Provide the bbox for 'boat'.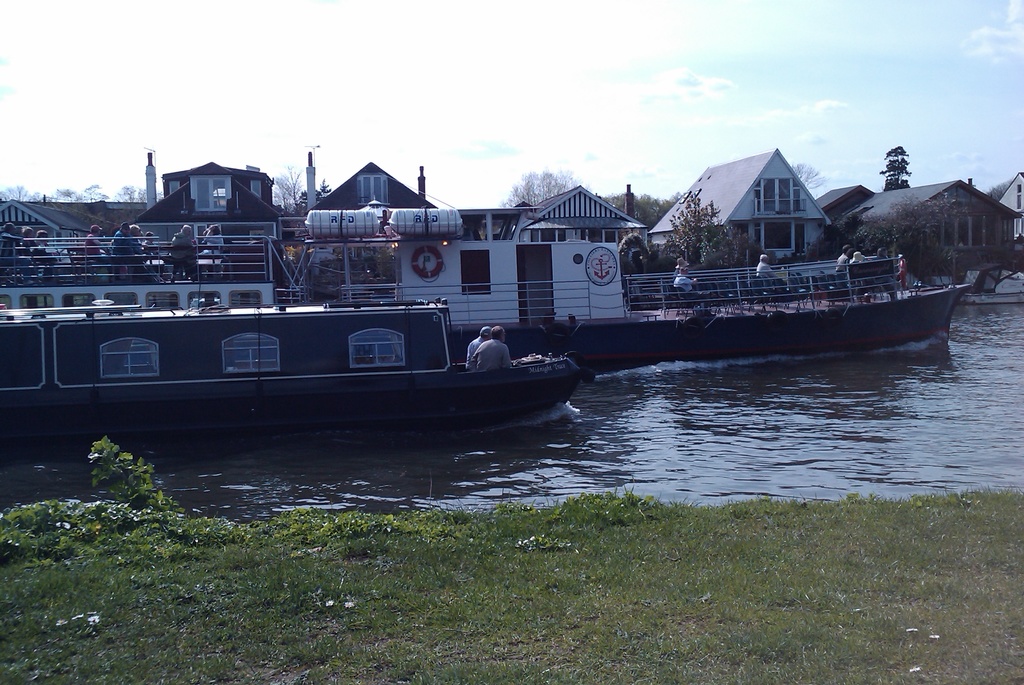
x1=0, y1=291, x2=582, y2=441.
